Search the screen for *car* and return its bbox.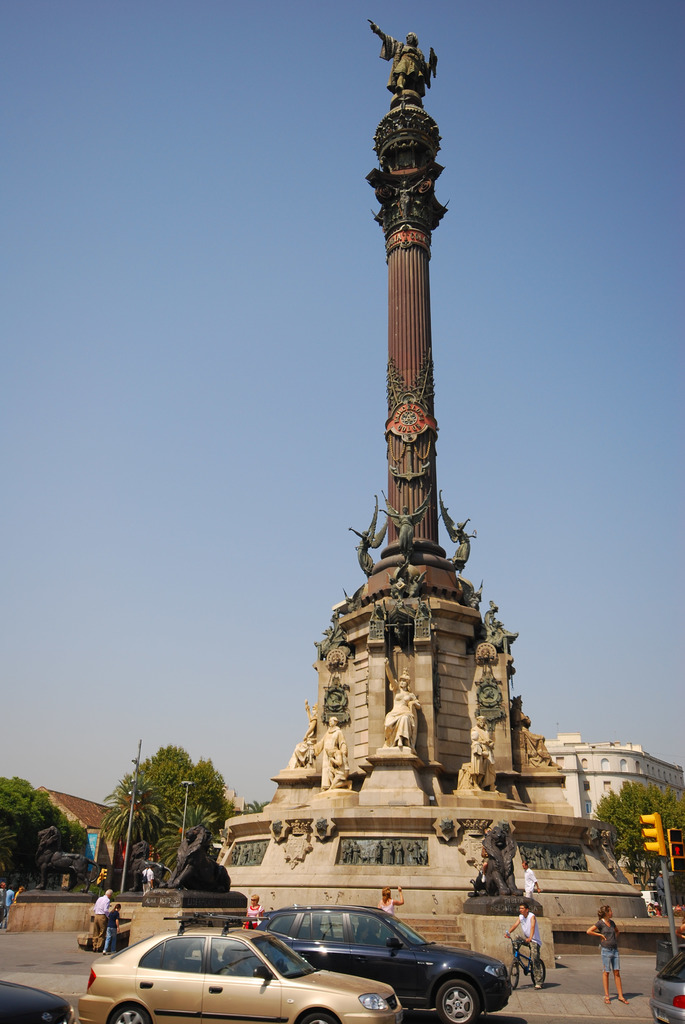
Found: bbox(0, 972, 74, 1023).
